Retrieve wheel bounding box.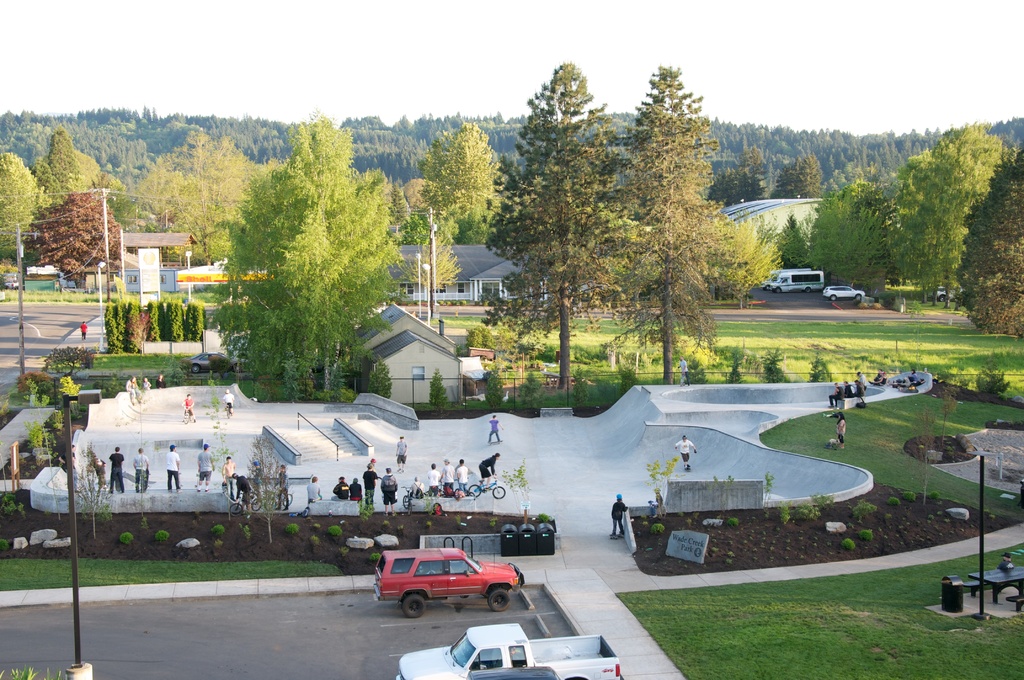
Bounding box: x1=828, y1=291, x2=839, y2=302.
